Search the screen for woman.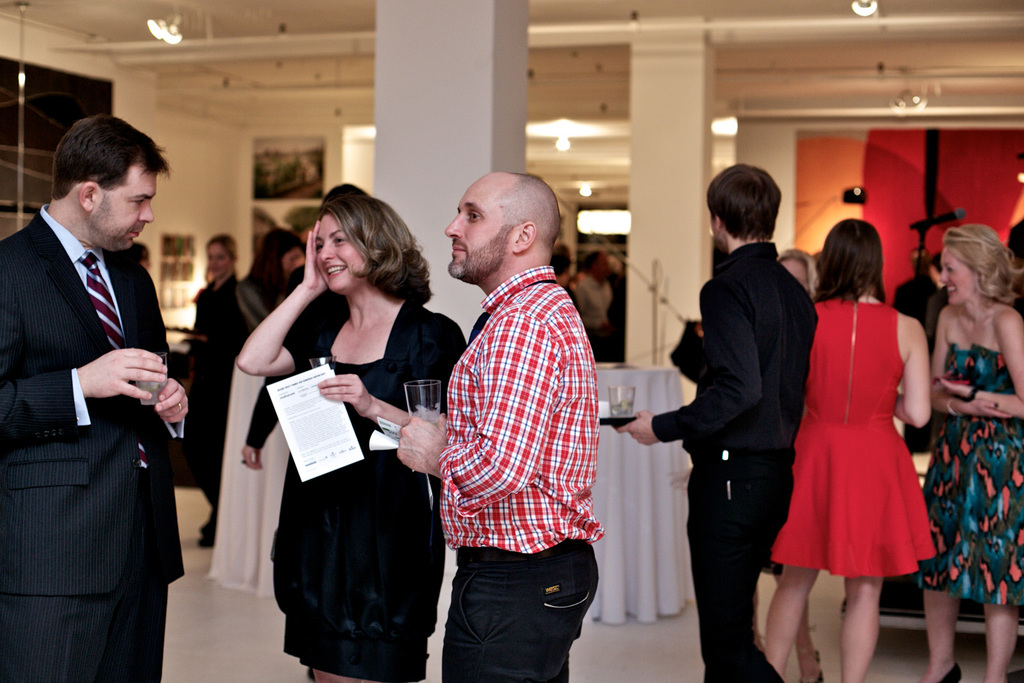
Found at Rect(918, 222, 1023, 682).
